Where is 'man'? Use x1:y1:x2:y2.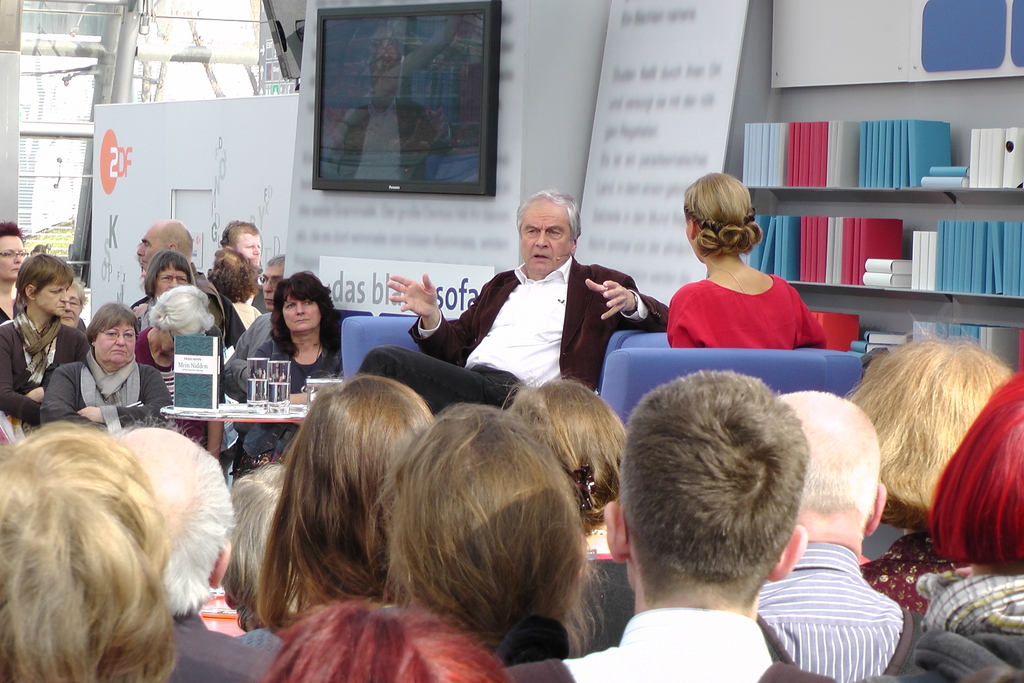
495:368:840:682.
